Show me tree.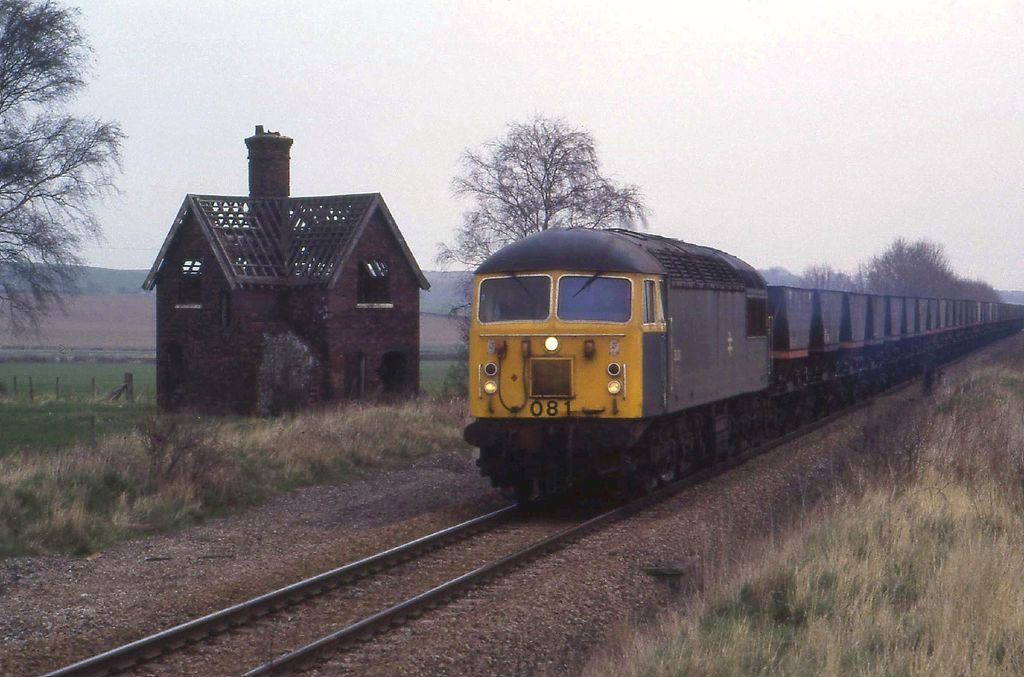
tree is here: 960,274,999,304.
